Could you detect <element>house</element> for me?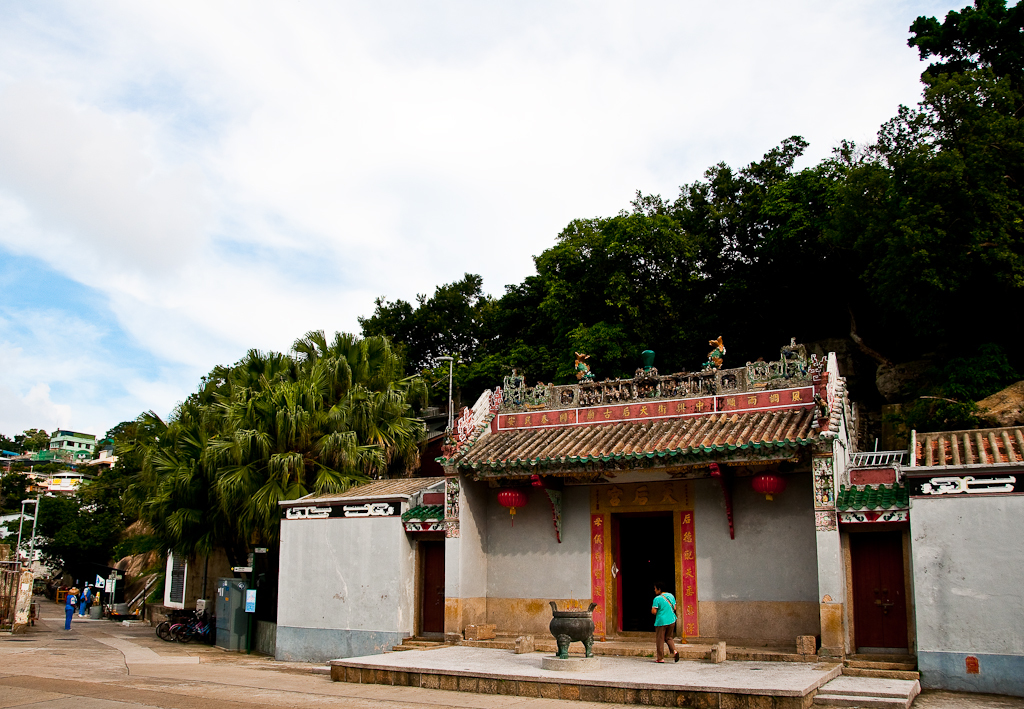
Detection result: (352, 333, 882, 676).
